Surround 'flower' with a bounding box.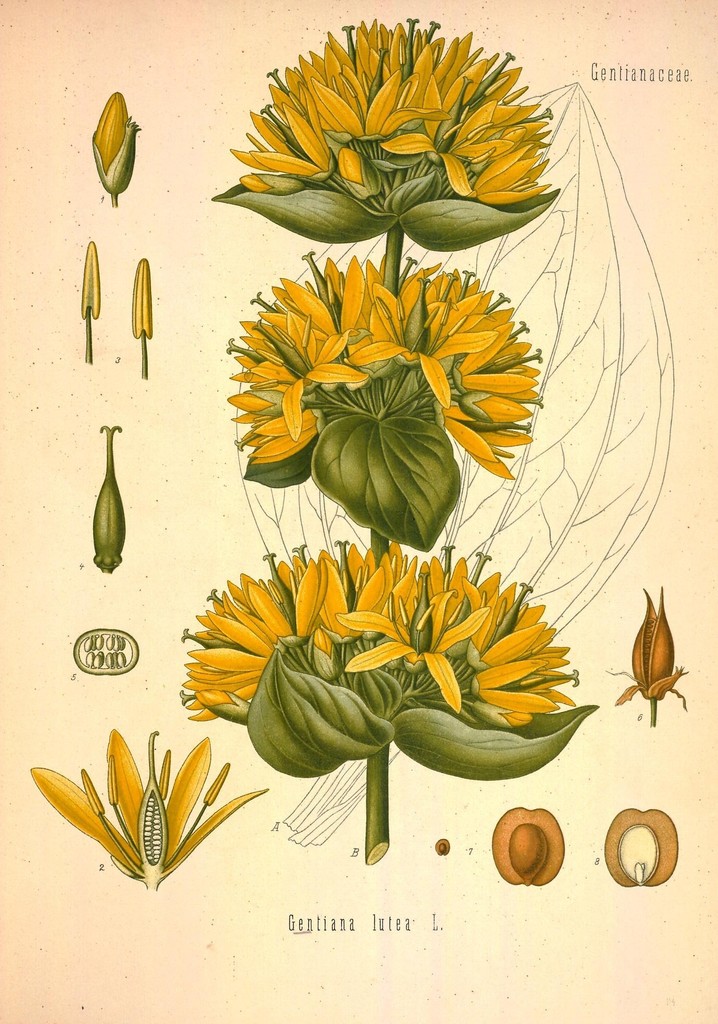
<box>218,252,544,481</box>.
